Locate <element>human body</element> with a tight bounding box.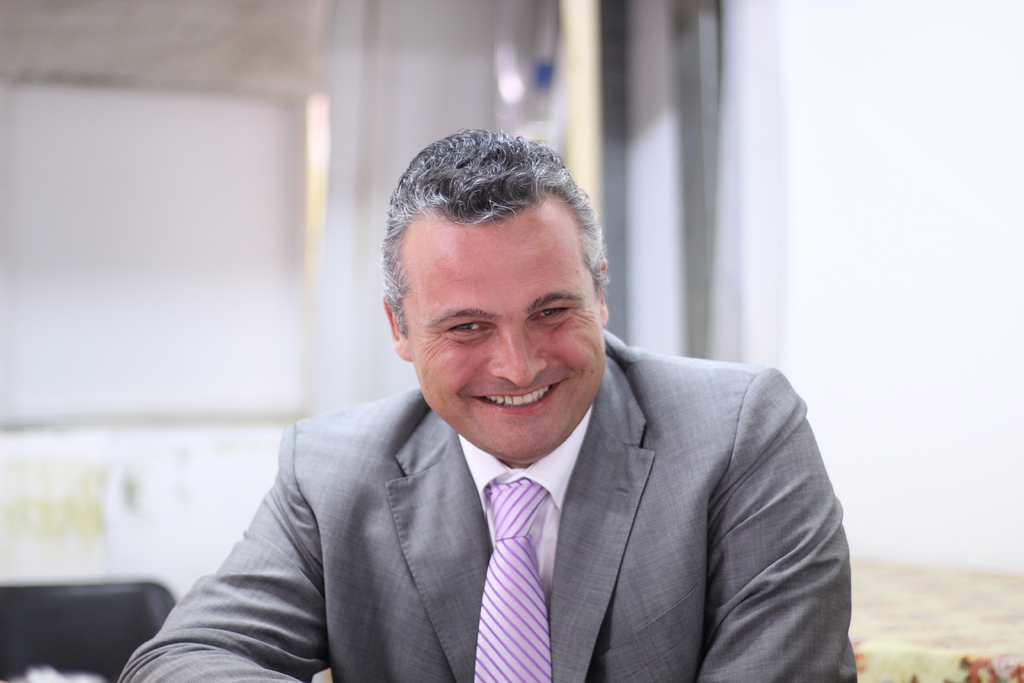
bbox(142, 155, 859, 682).
